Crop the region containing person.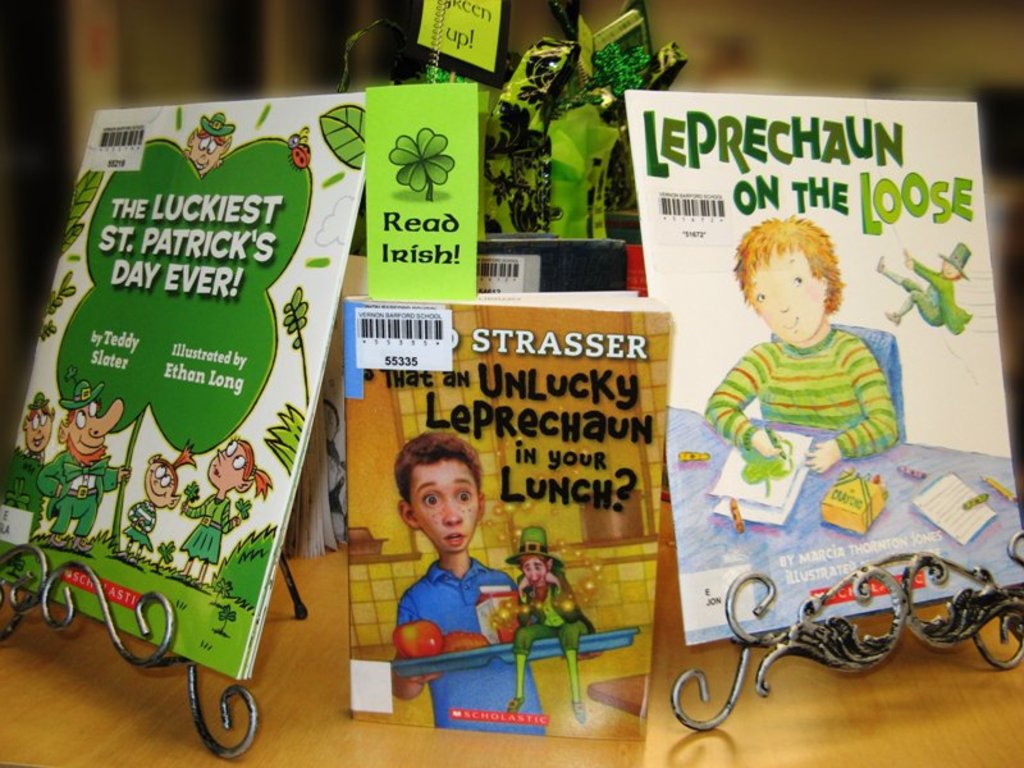
Crop region: (x1=507, y1=530, x2=590, y2=724).
